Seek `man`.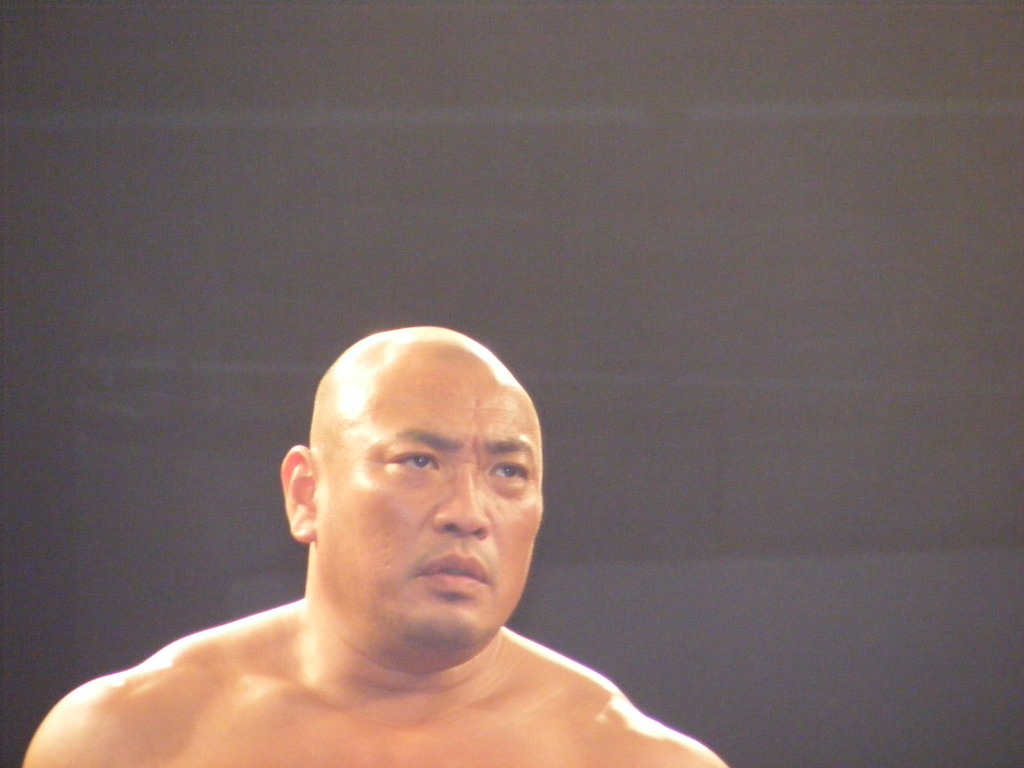
detection(80, 284, 724, 767).
